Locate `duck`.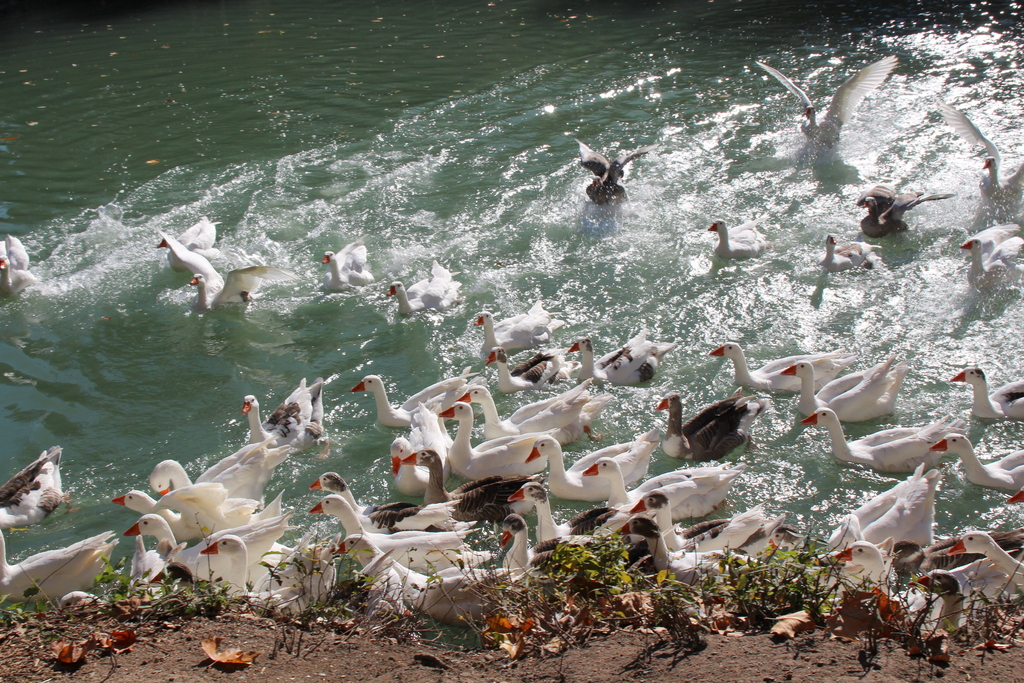
Bounding box: x1=189 y1=271 x2=294 y2=304.
